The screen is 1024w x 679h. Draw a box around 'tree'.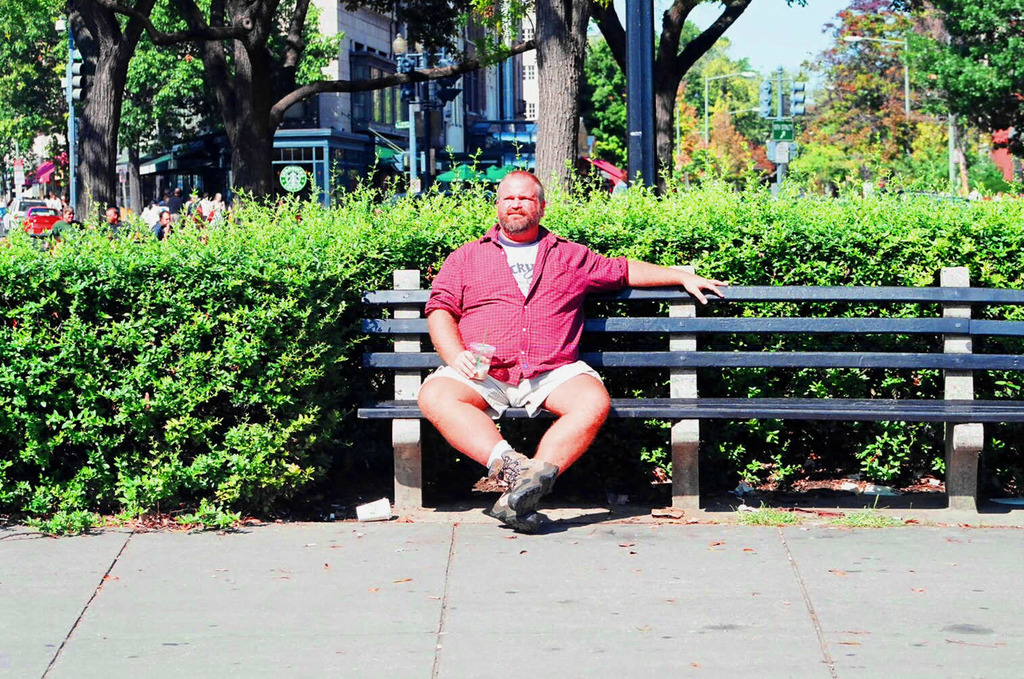
[3,0,144,237].
